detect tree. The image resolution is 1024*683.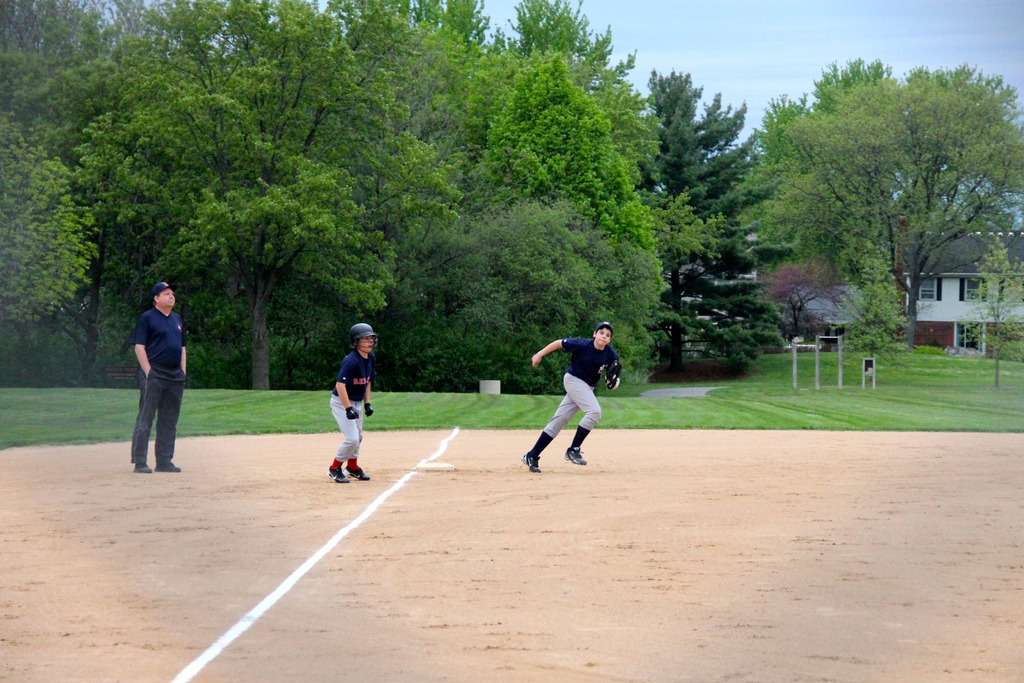
758,53,1008,377.
